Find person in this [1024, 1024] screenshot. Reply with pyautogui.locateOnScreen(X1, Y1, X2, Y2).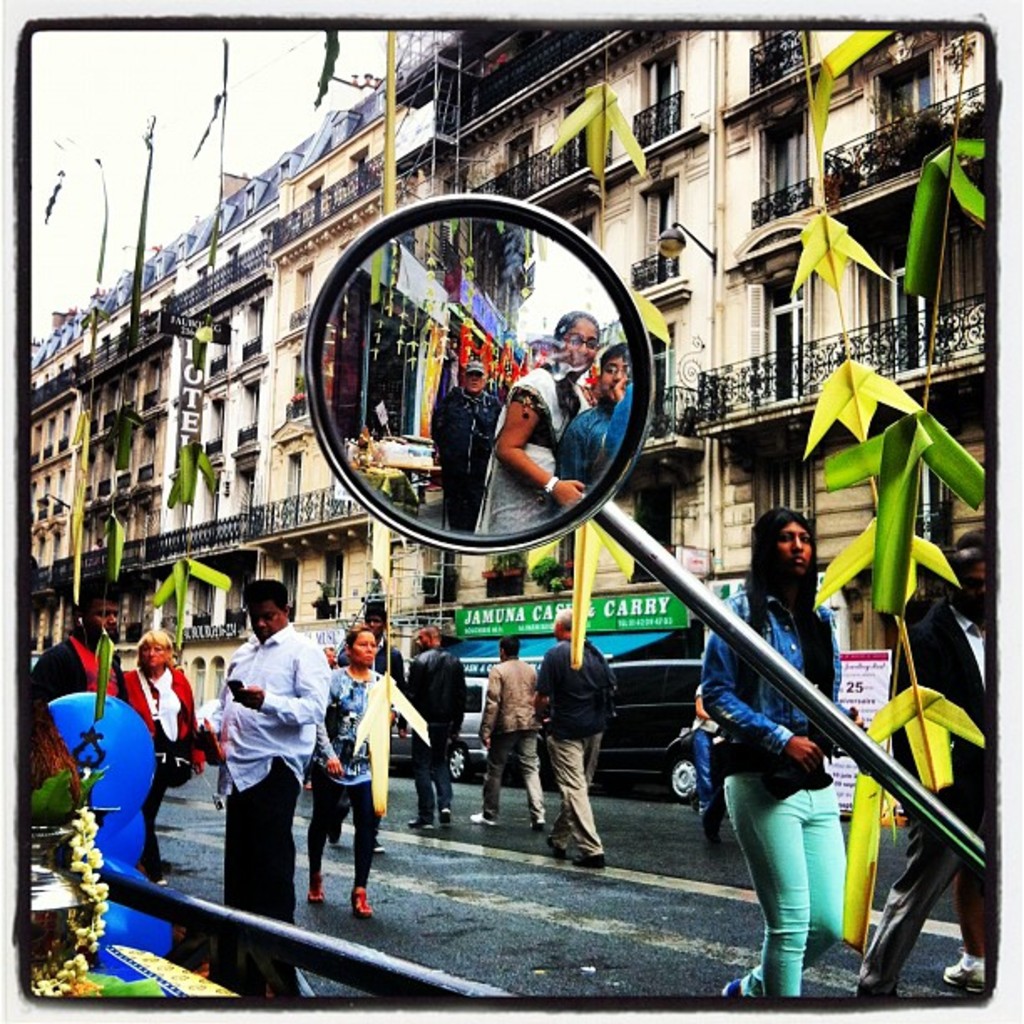
pyautogui.locateOnScreen(556, 335, 634, 517).
